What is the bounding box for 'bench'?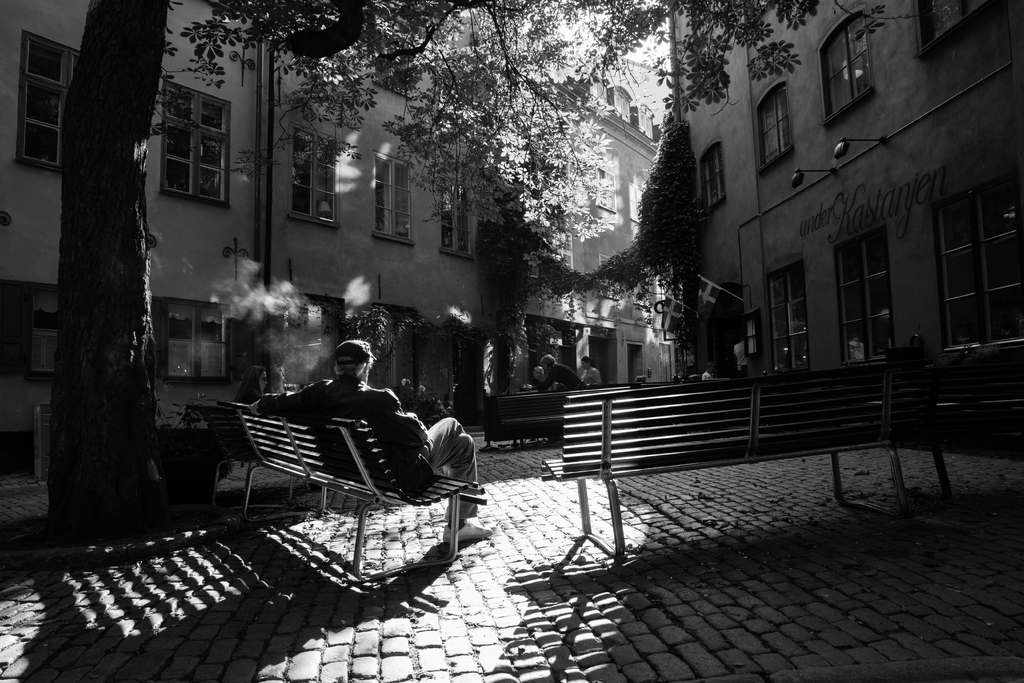
(892,348,1023,507).
